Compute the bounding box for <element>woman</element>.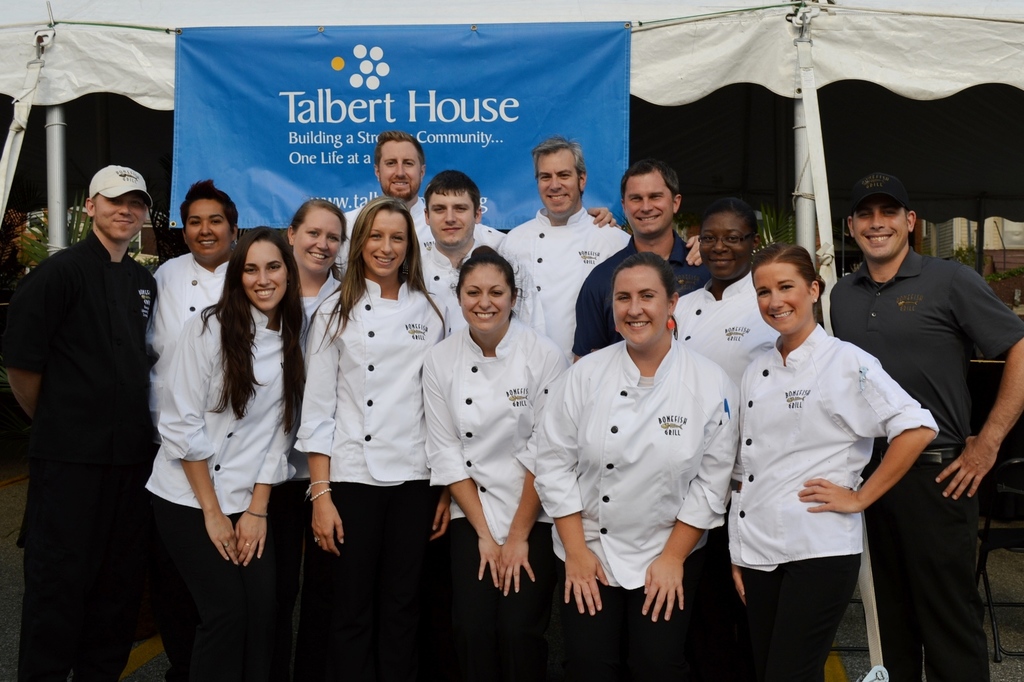
detection(281, 197, 350, 324).
